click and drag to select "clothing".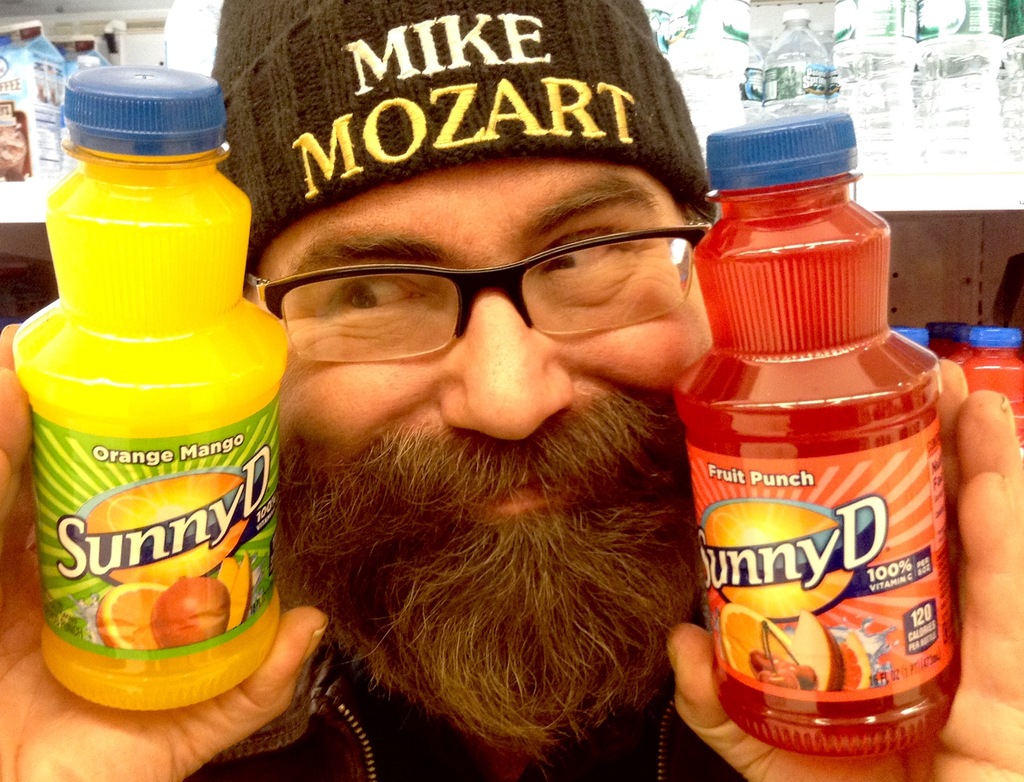
Selection: (188, 639, 749, 781).
